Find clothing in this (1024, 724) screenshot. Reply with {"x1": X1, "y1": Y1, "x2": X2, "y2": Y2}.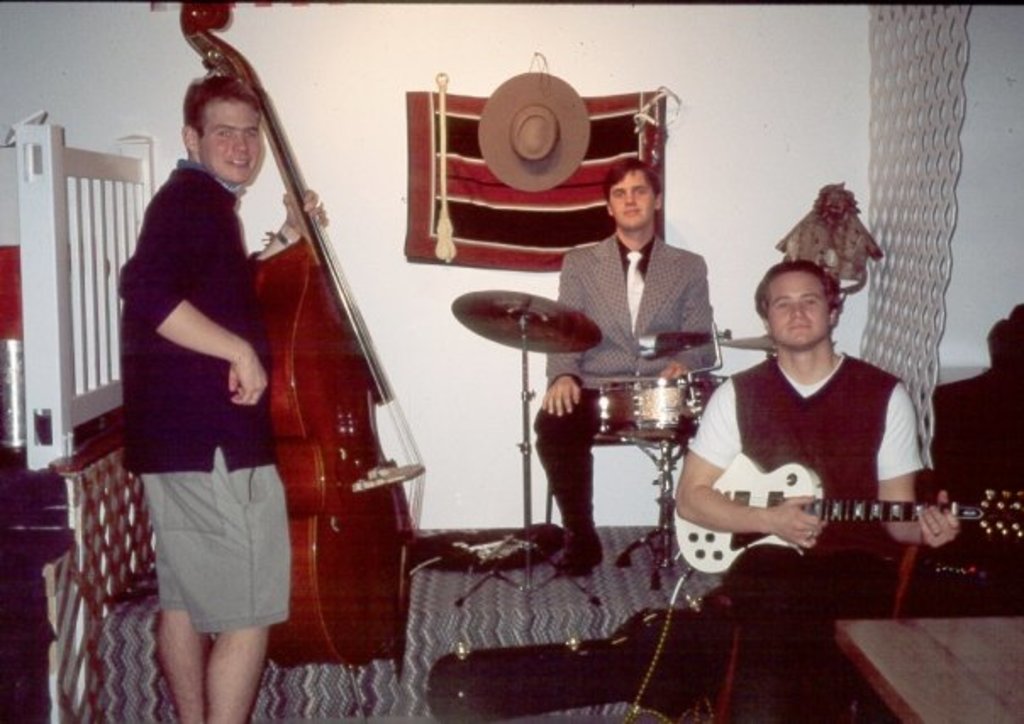
{"x1": 673, "y1": 356, "x2": 927, "y2": 722}.
